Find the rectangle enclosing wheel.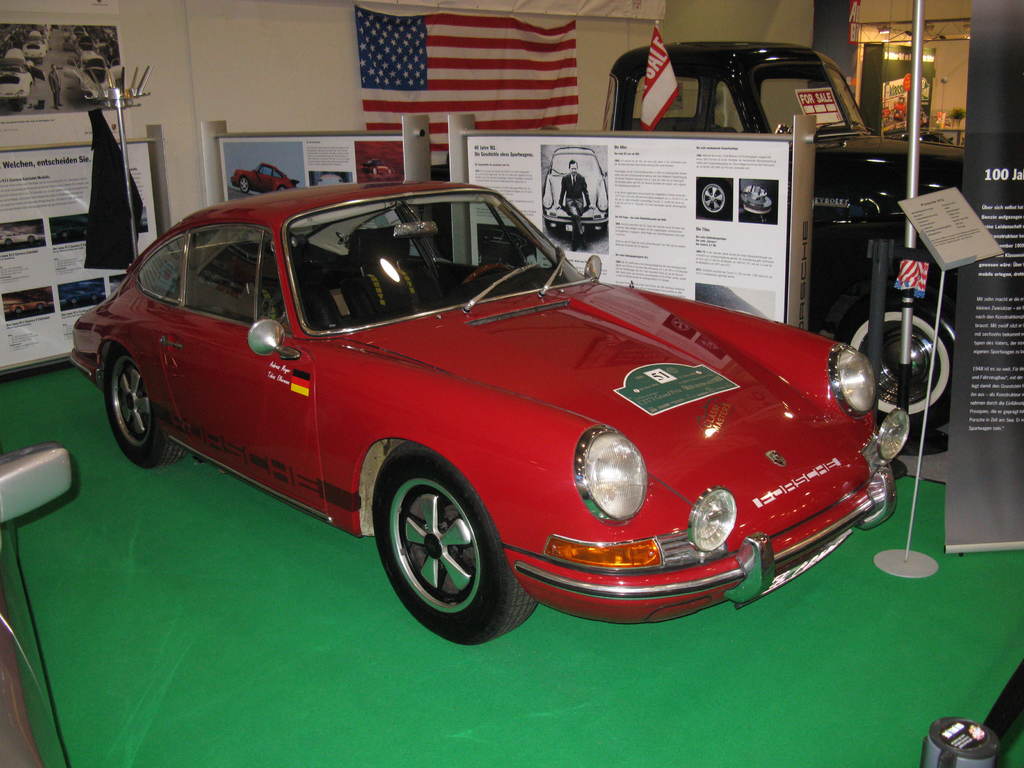
(left=235, top=175, right=251, bottom=195).
